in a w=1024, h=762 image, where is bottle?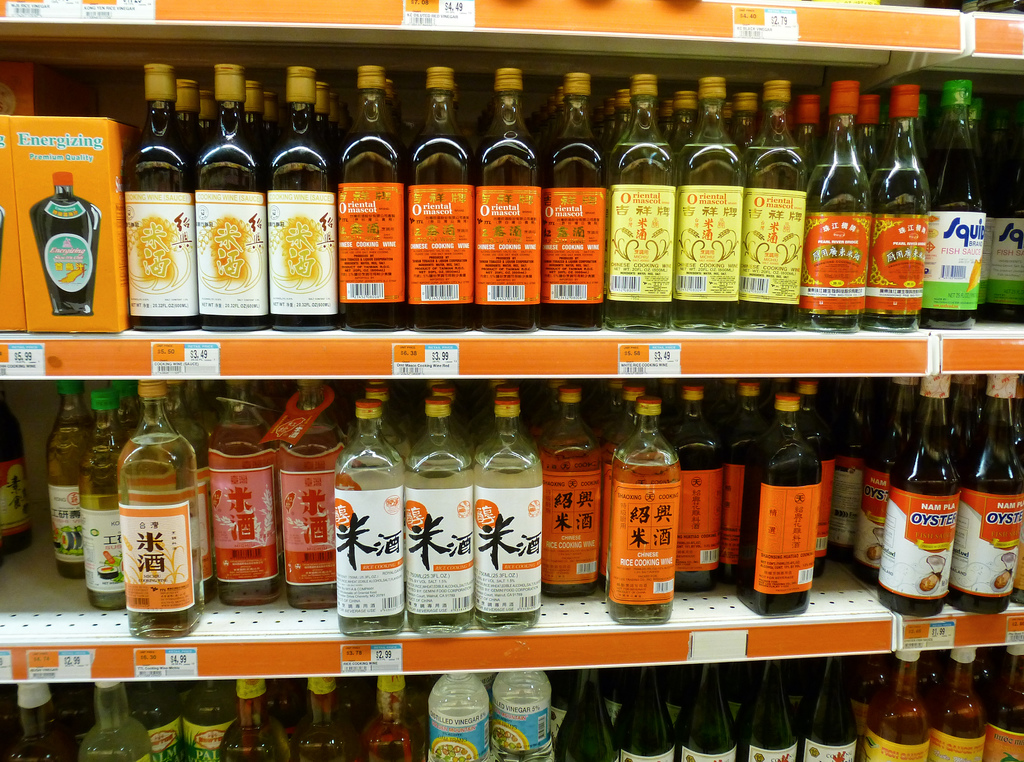
rect(608, 393, 682, 627).
